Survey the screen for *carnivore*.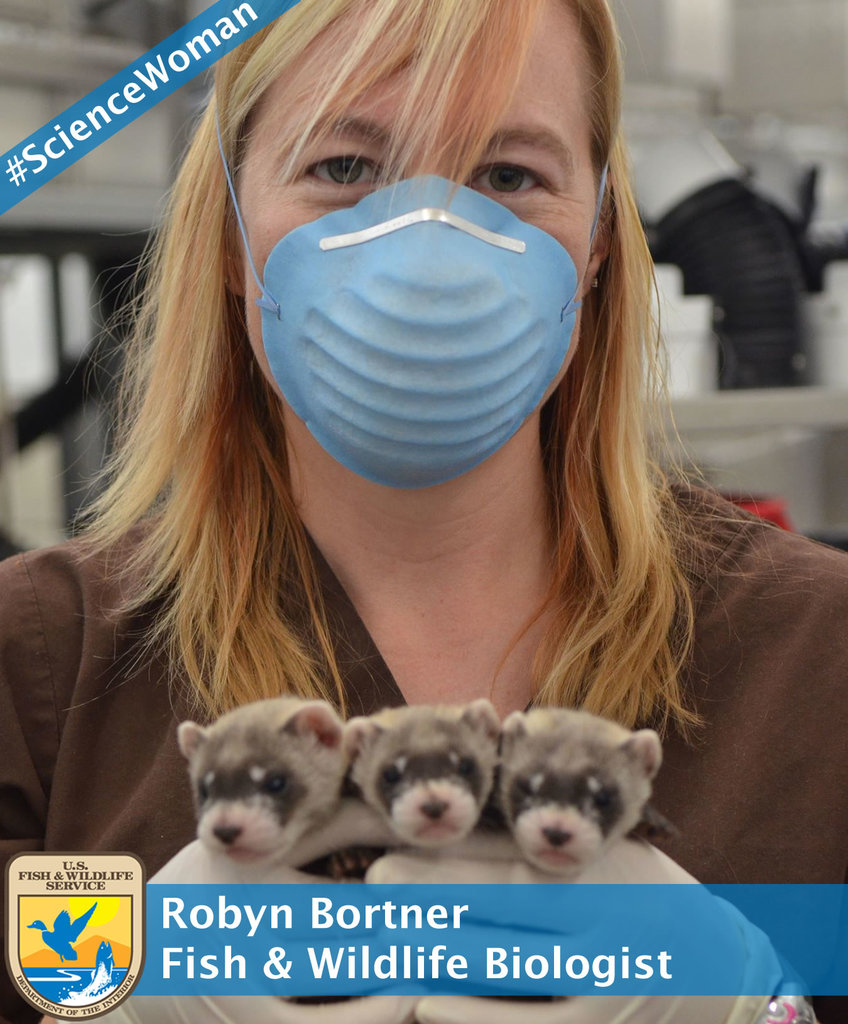
Survey found: {"x1": 408, "y1": 712, "x2": 825, "y2": 1023}.
